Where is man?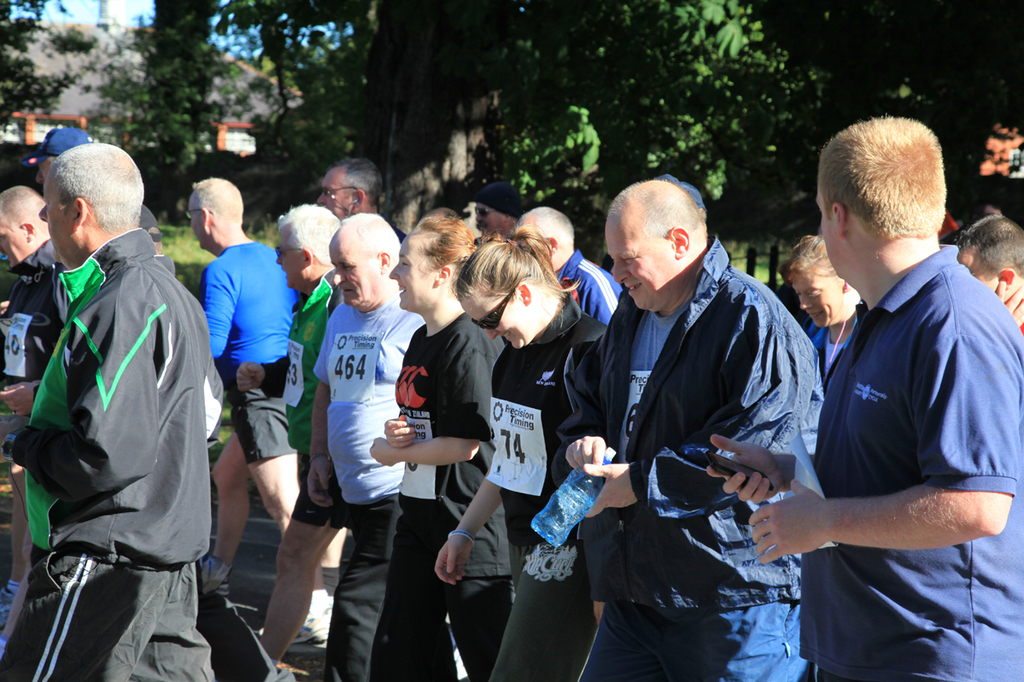
bbox=(2, 145, 225, 681).
